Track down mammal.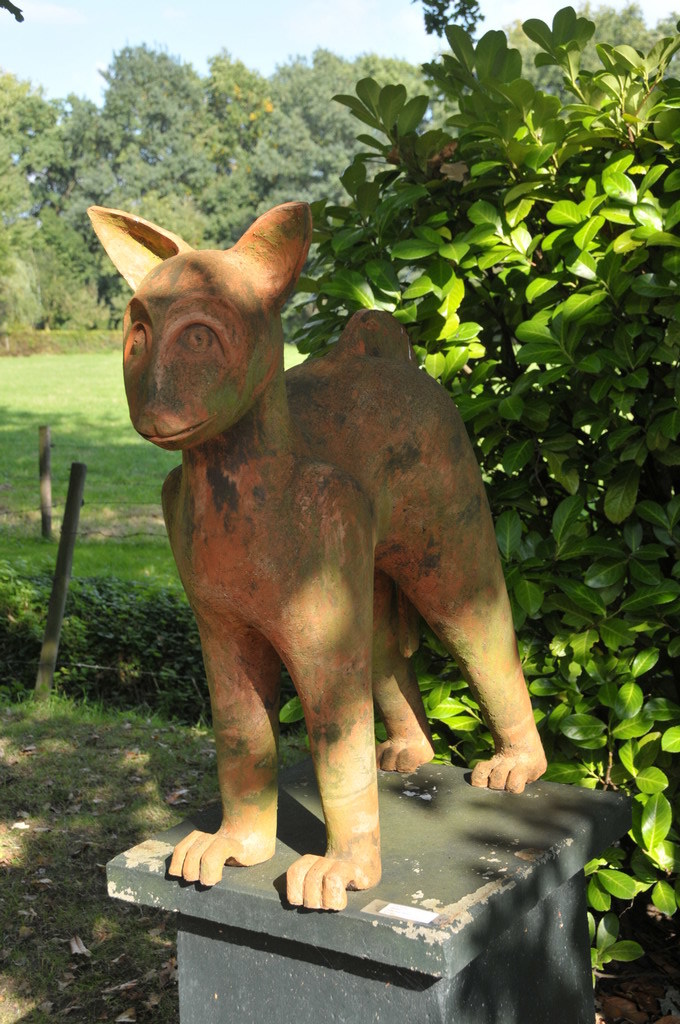
Tracked to pyautogui.locateOnScreen(84, 195, 537, 862).
